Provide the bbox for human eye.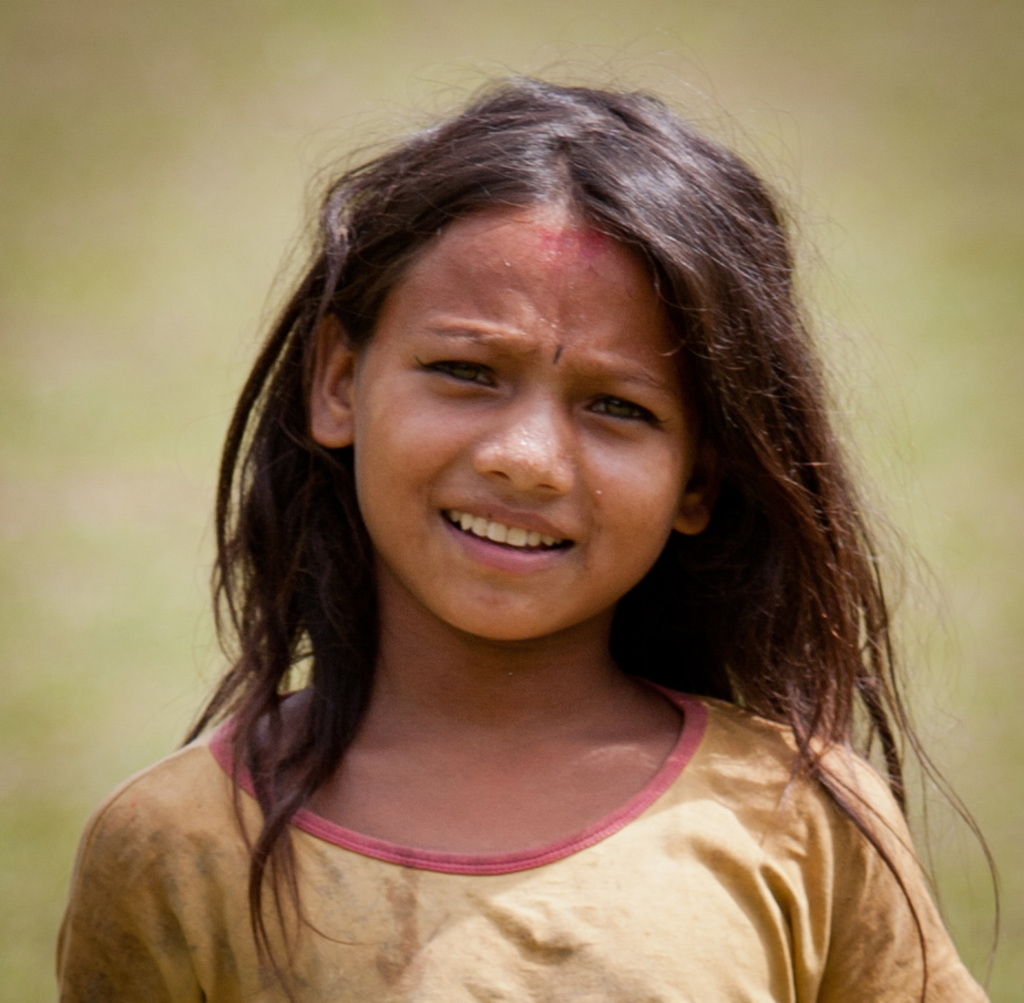
box(413, 346, 513, 406).
